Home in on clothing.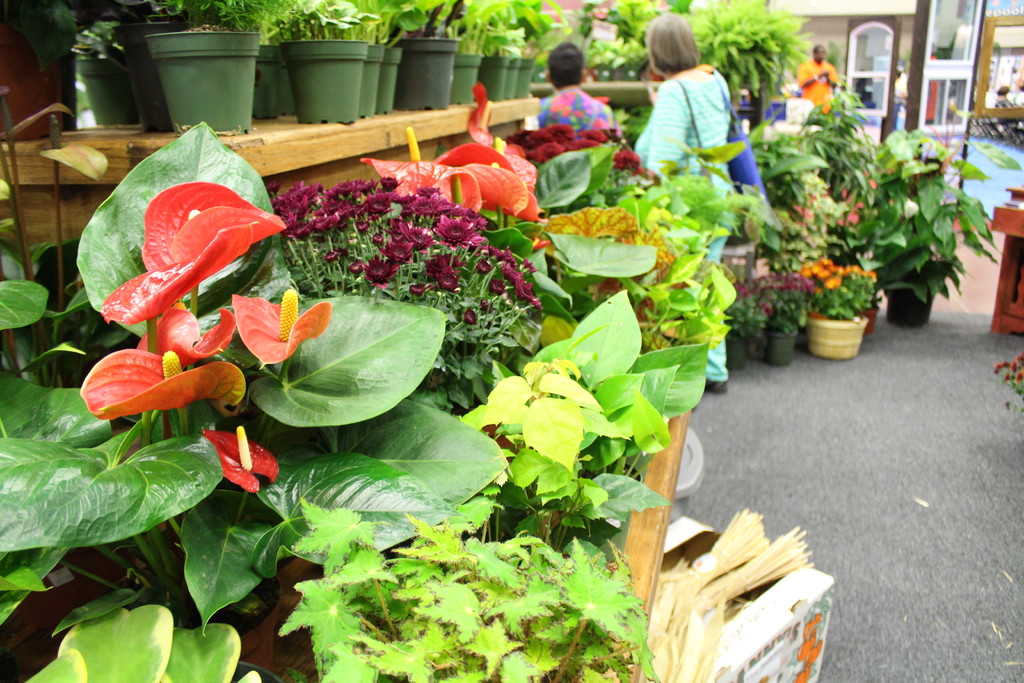
Homed in at [524, 86, 632, 144].
